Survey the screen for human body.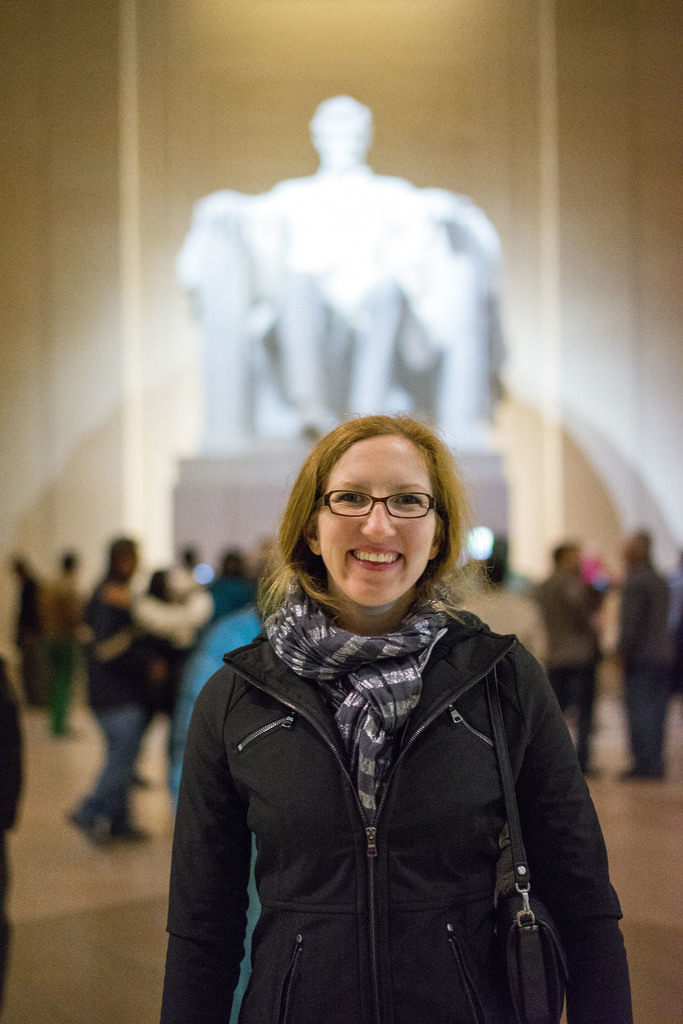
Survey found: box=[607, 564, 682, 785].
